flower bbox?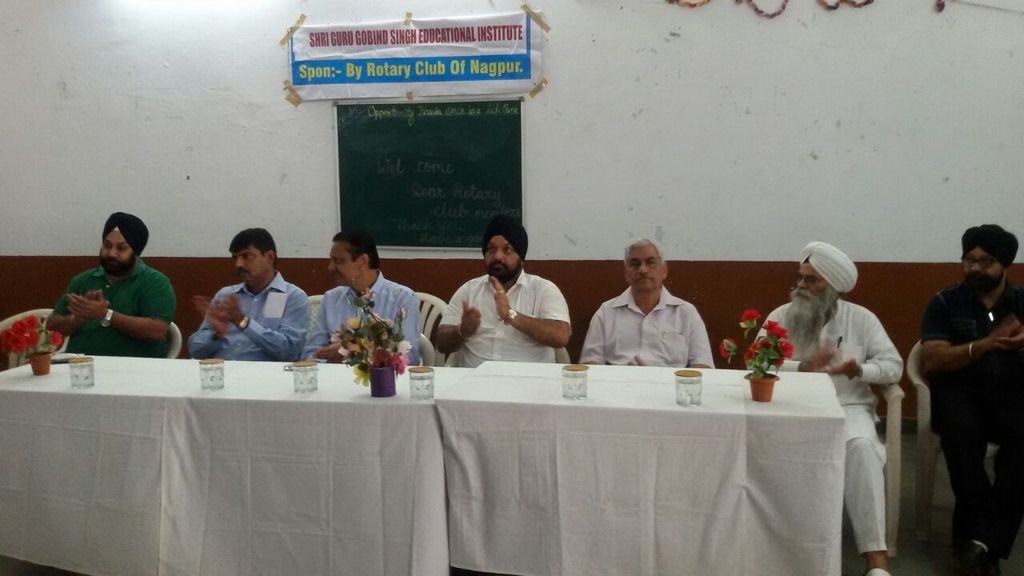
pyautogui.locateOnScreen(778, 337, 790, 358)
